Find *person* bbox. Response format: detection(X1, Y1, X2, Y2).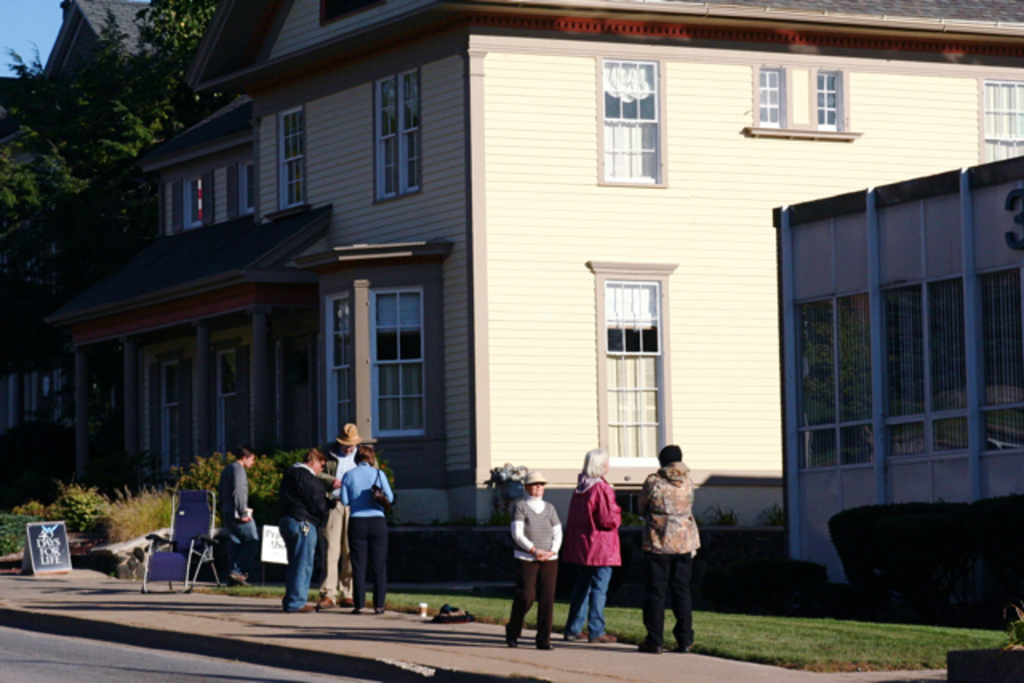
detection(214, 443, 259, 582).
